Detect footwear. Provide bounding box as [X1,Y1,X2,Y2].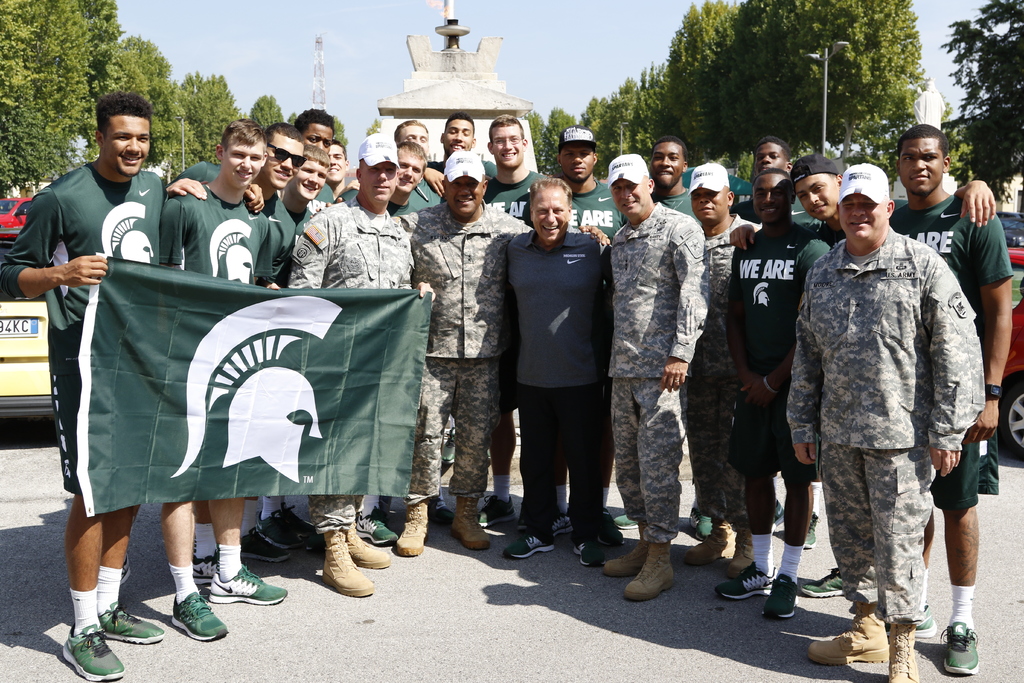
[189,555,218,581].
